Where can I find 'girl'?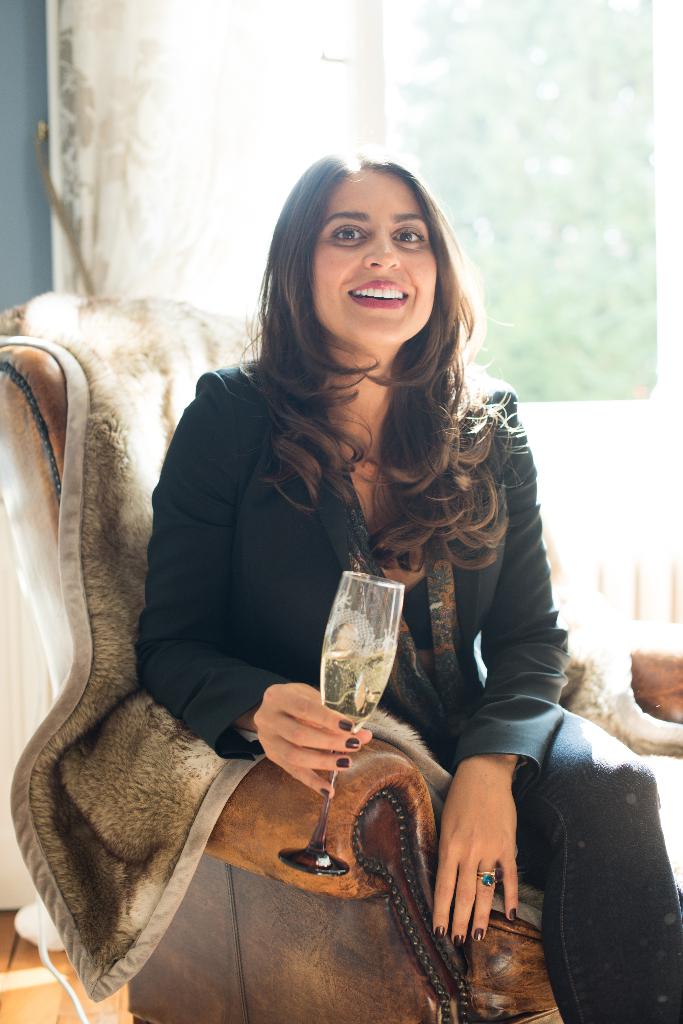
You can find it at pyautogui.locateOnScreen(135, 140, 682, 1023).
